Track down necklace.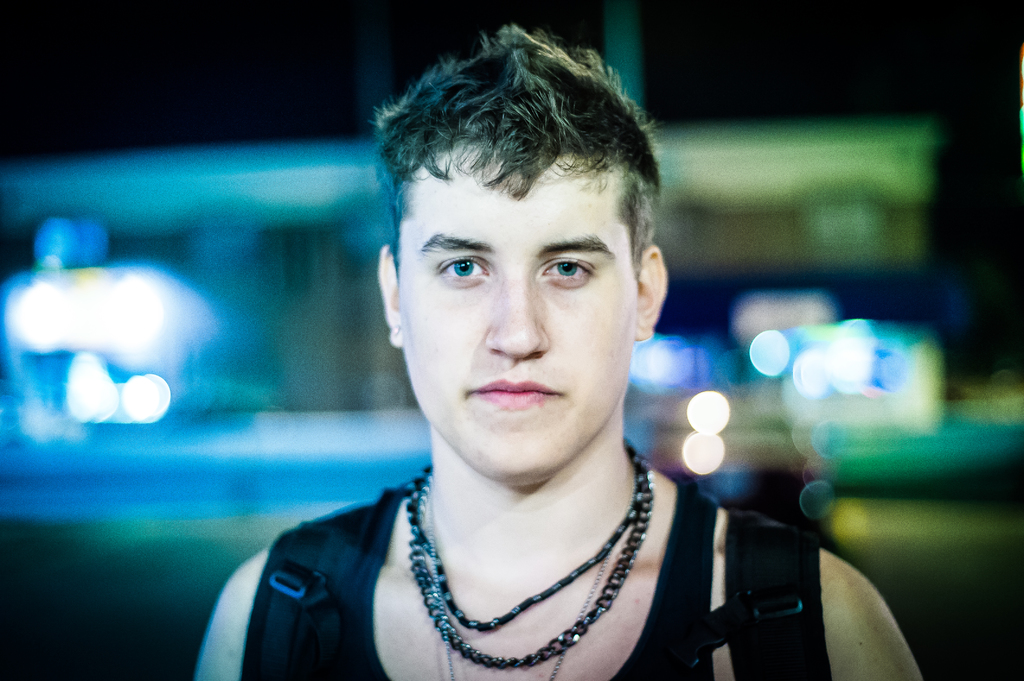
Tracked to (left=425, top=468, right=632, bottom=680).
